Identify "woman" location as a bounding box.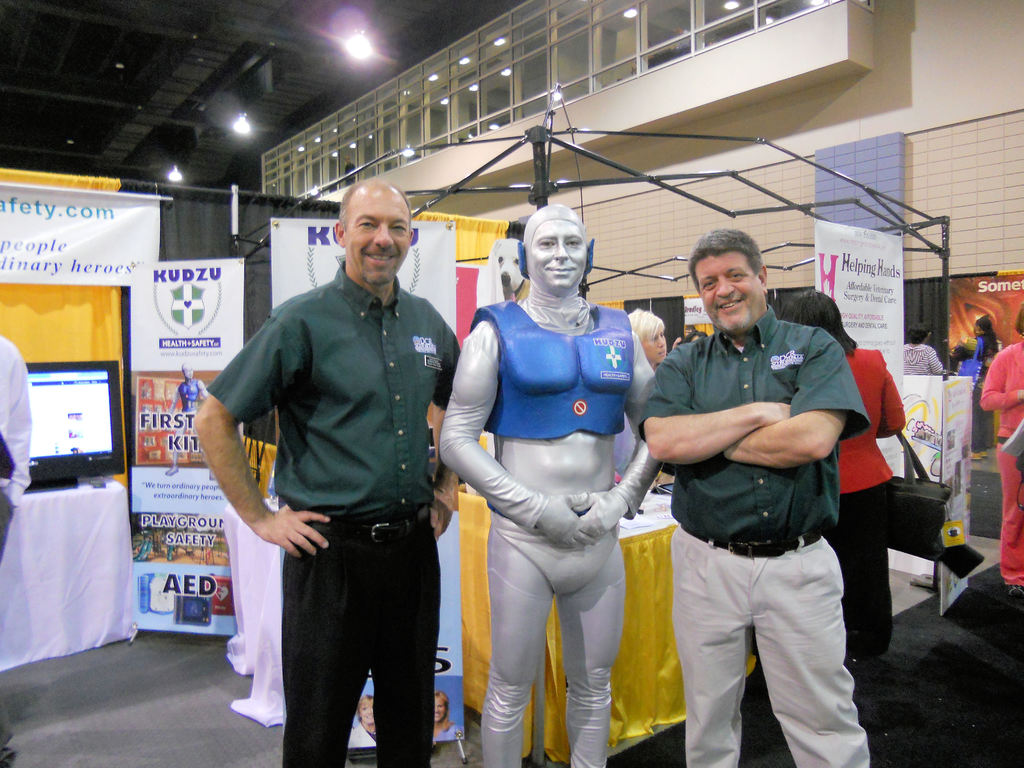
bbox=(979, 301, 1023, 596).
